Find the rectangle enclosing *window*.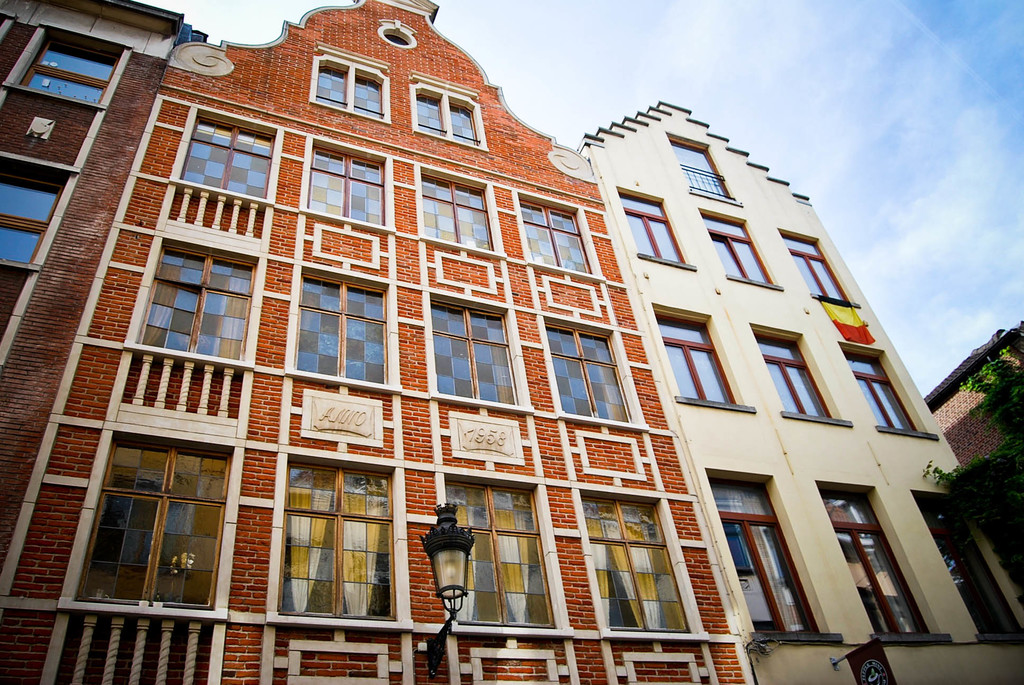
detection(657, 317, 730, 400).
